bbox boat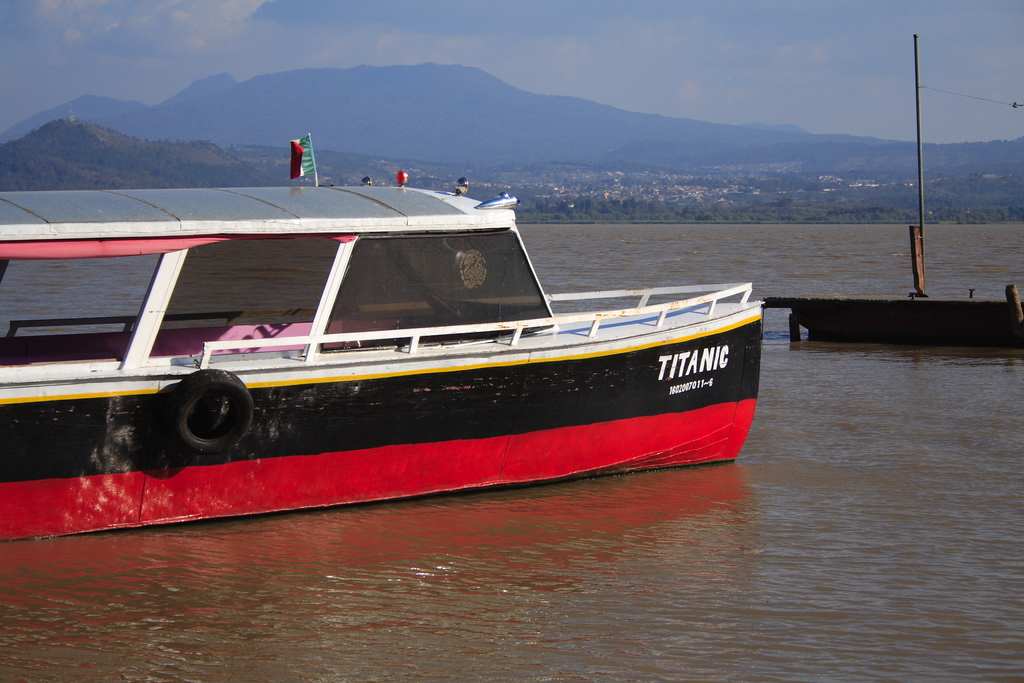
bbox(58, 193, 749, 520)
